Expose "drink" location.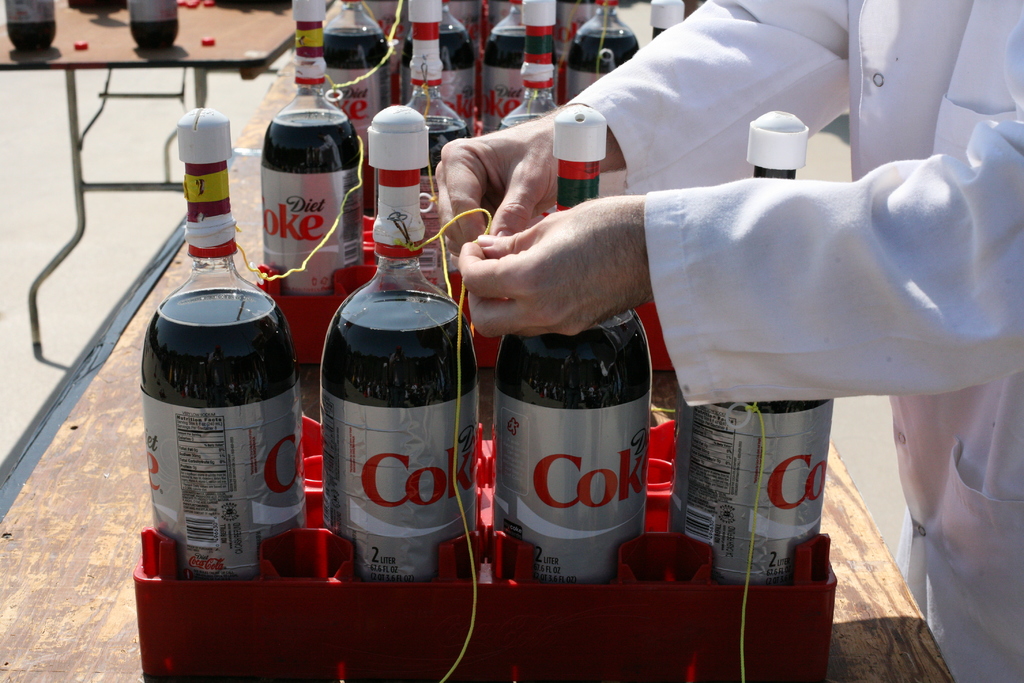
Exposed at <box>127,0,182,49</box>.
